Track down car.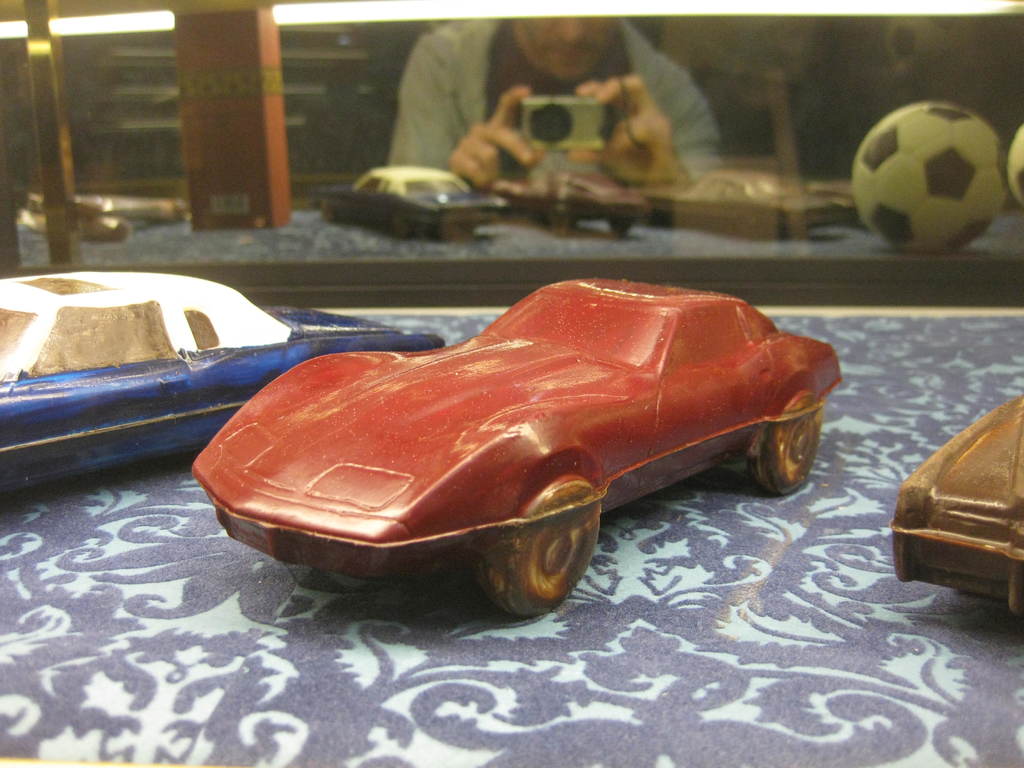
Tracked to select_region(0, 265, 449, 507).
